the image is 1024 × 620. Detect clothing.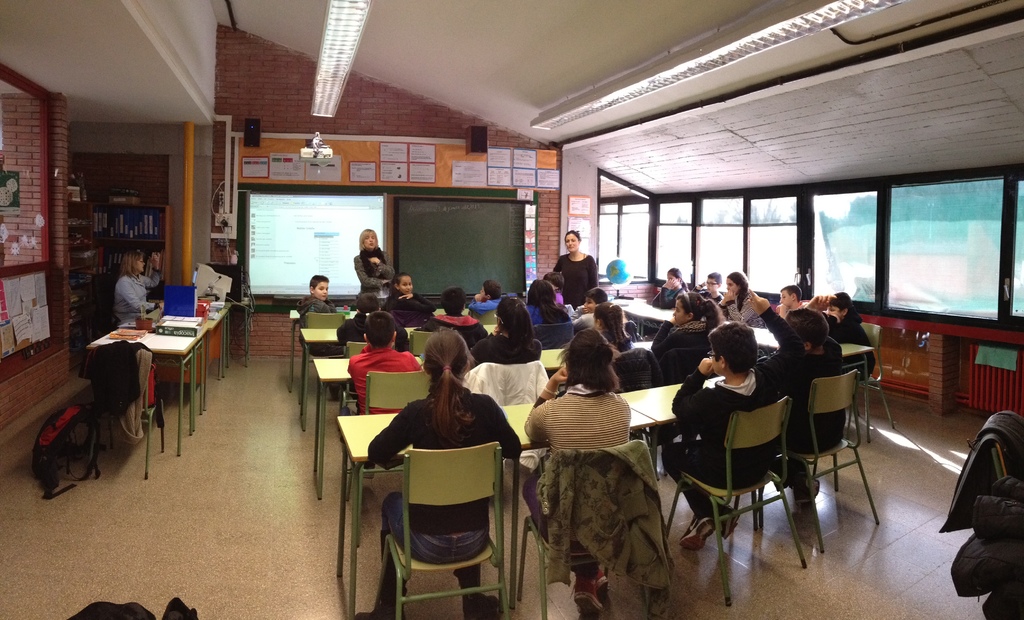
Detection: <box>527,302,570,326</box>.
